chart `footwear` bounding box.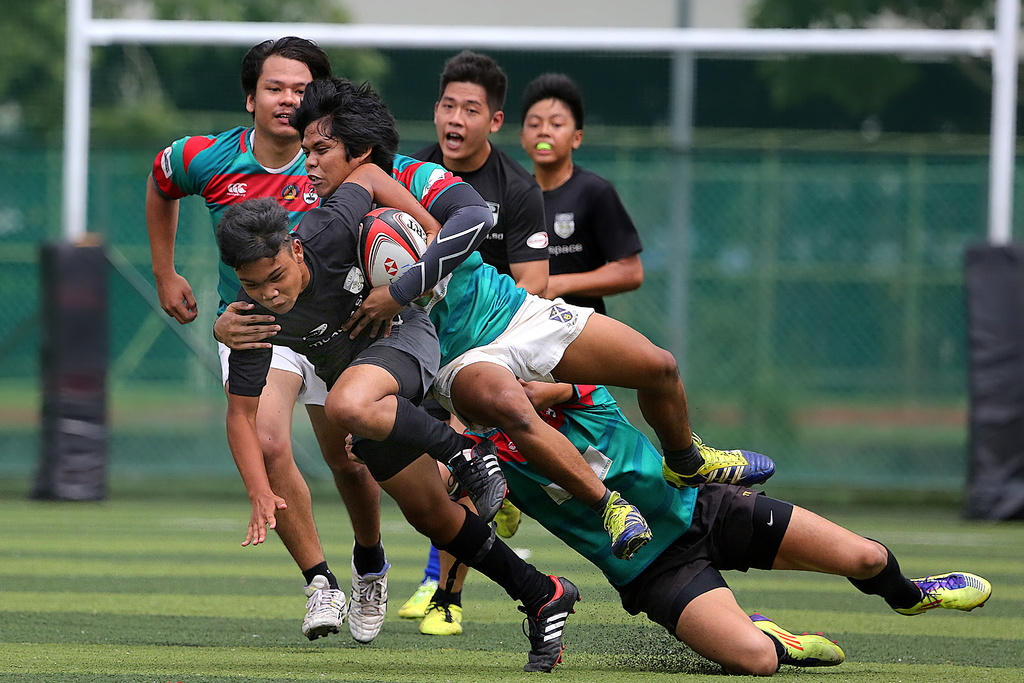
Charted: bbox(659, 427, 775, 493).
